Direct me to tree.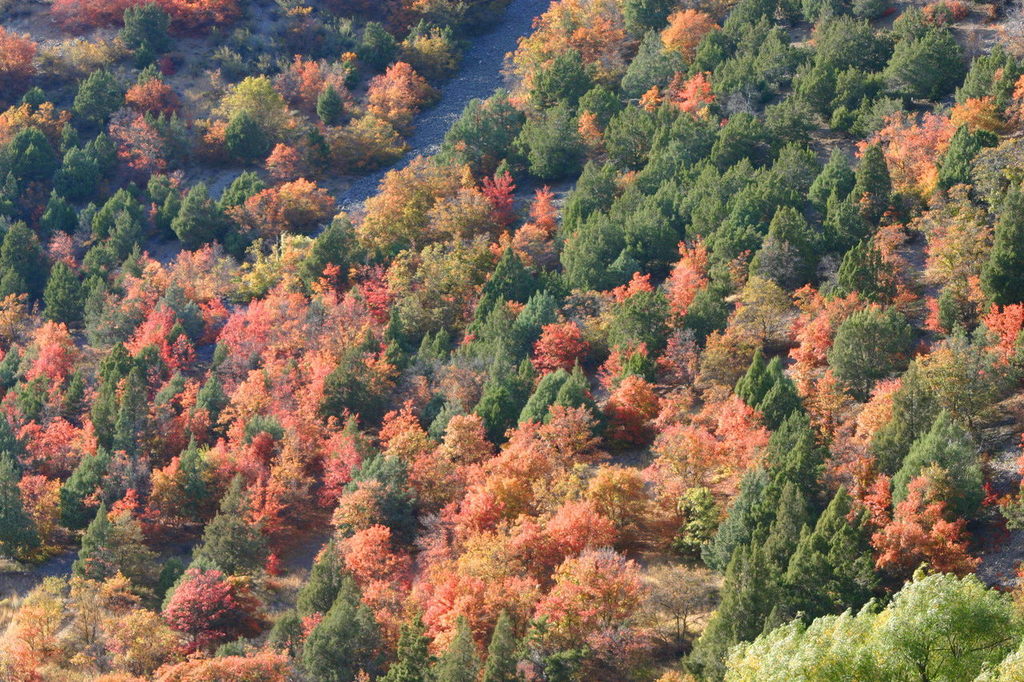
Direction: 0 576 73 681.
